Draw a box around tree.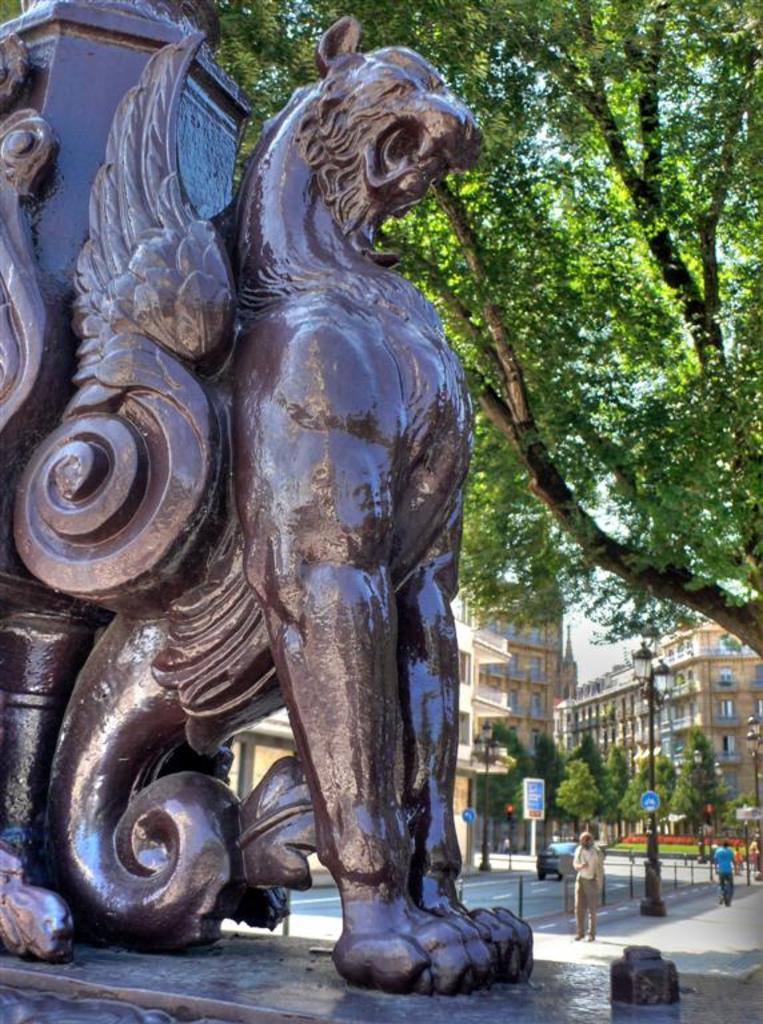
(left=664, top=739, right=744, bottom=853).
